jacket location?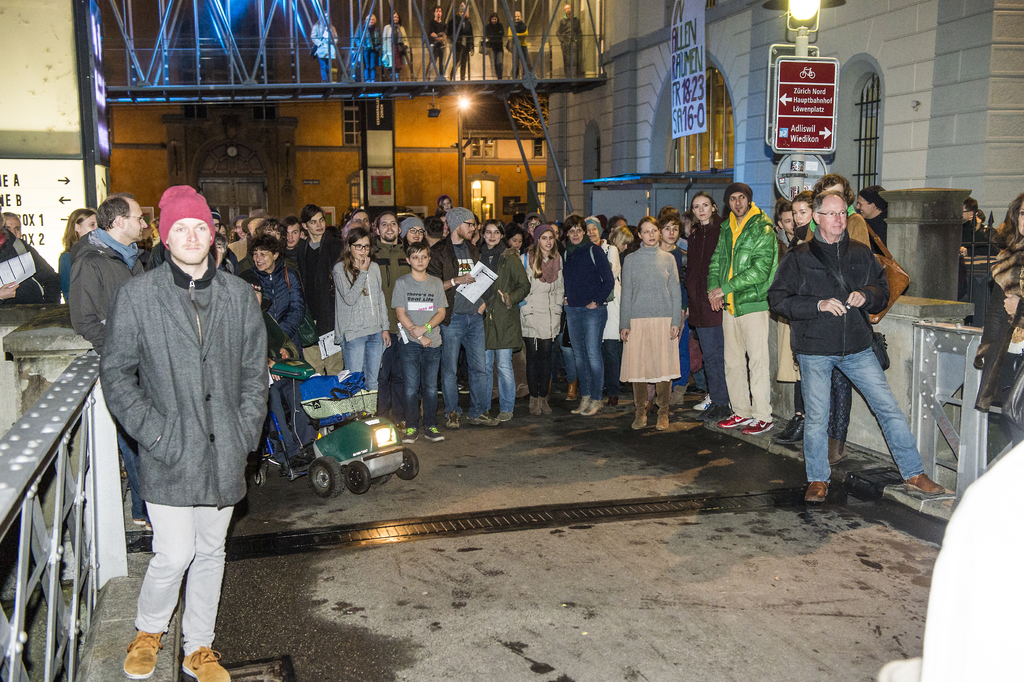
bbox=(63, 227, 149, 355)
